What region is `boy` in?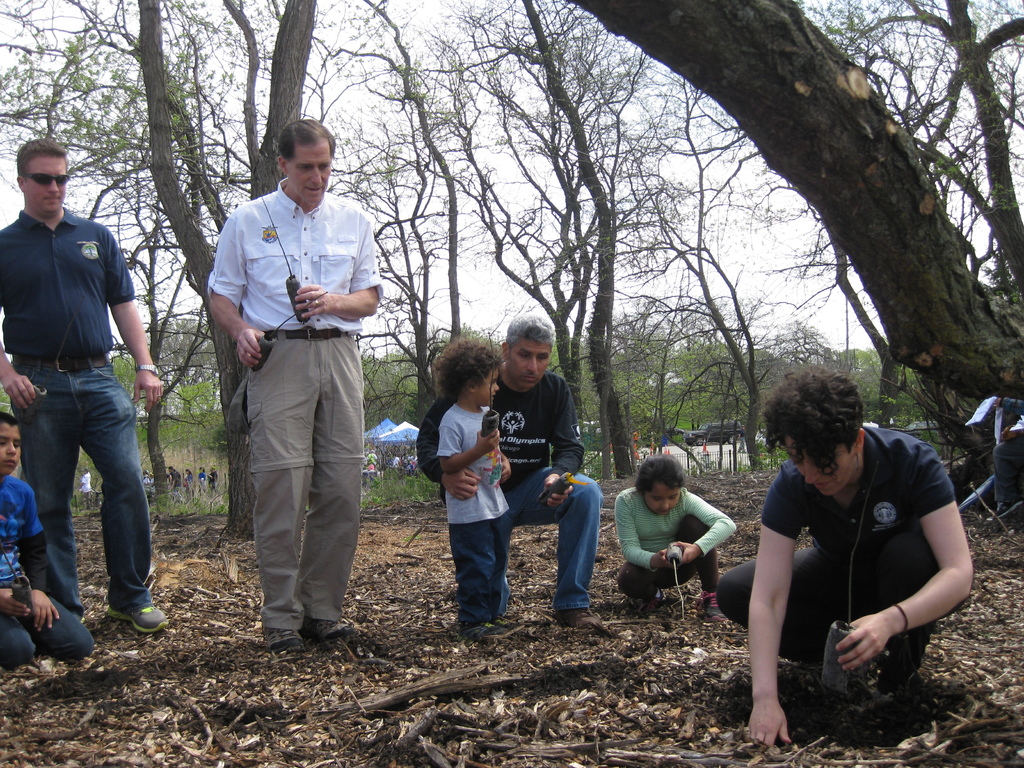
bbox(434, 336, 516, 634).
